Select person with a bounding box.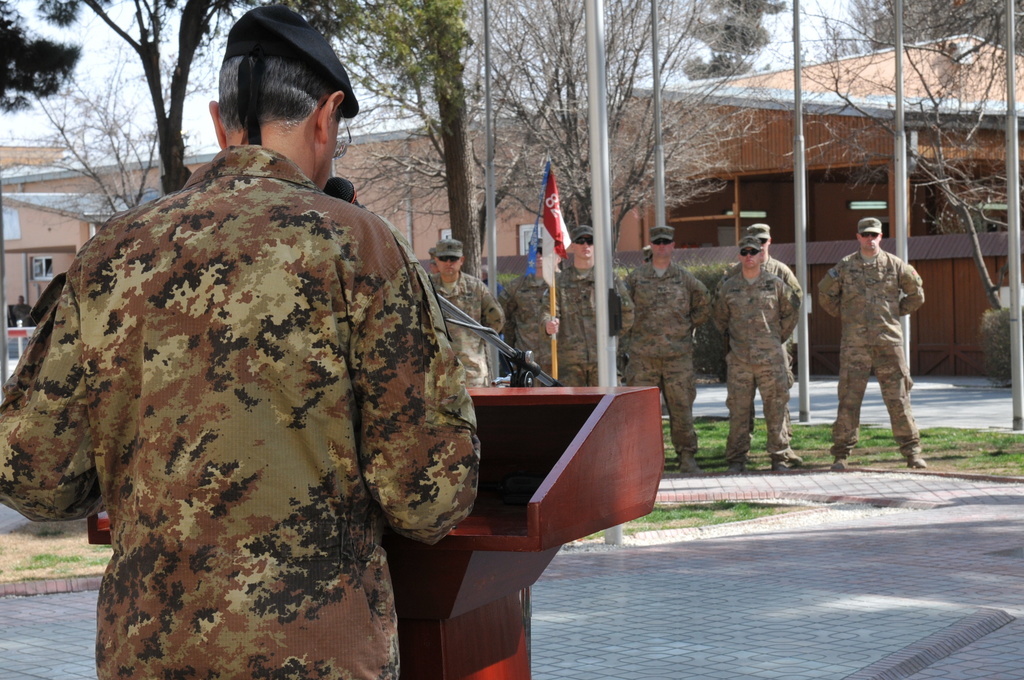
(left=0, top=0, right=486, bottom=679).
